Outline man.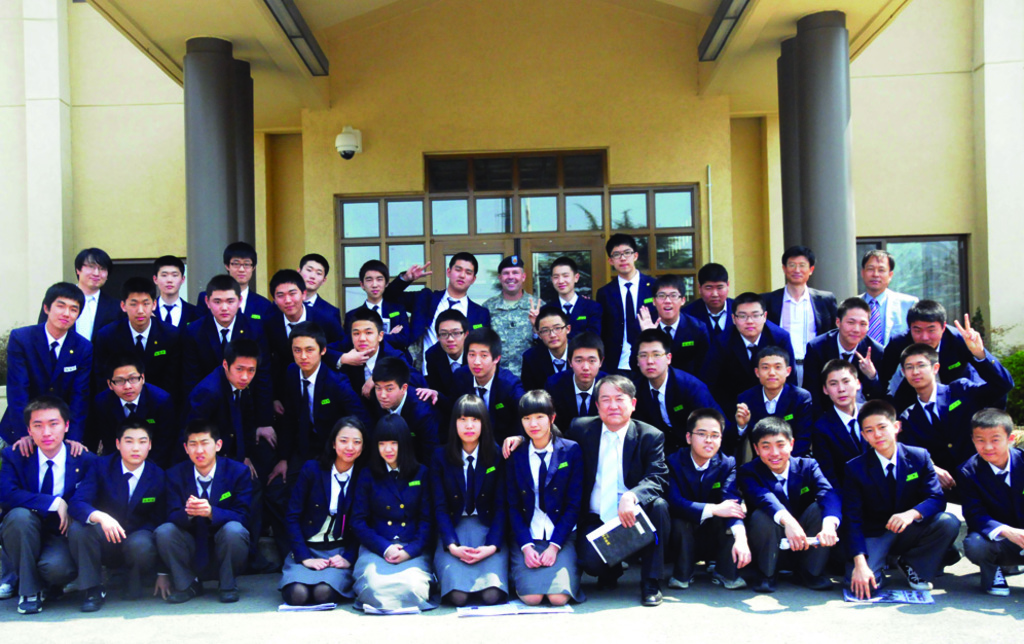
Outline: BBox(696, 287, 785, 388).
